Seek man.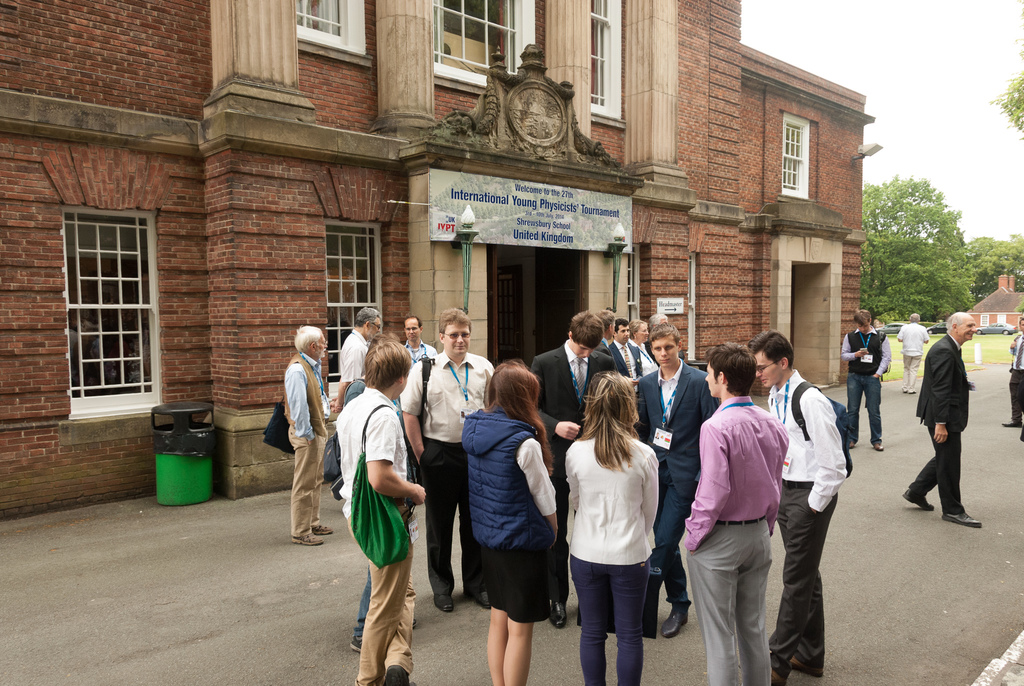
bbox=[335, 341, 426, 685].
